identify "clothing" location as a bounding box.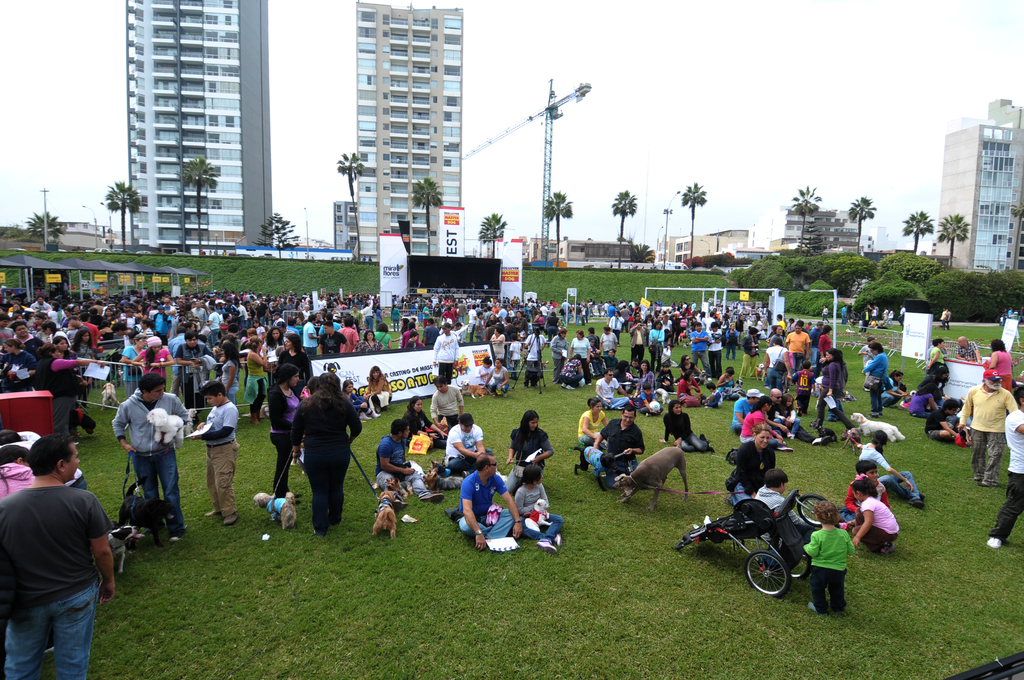
Rect(0, 350, 33, 389).
